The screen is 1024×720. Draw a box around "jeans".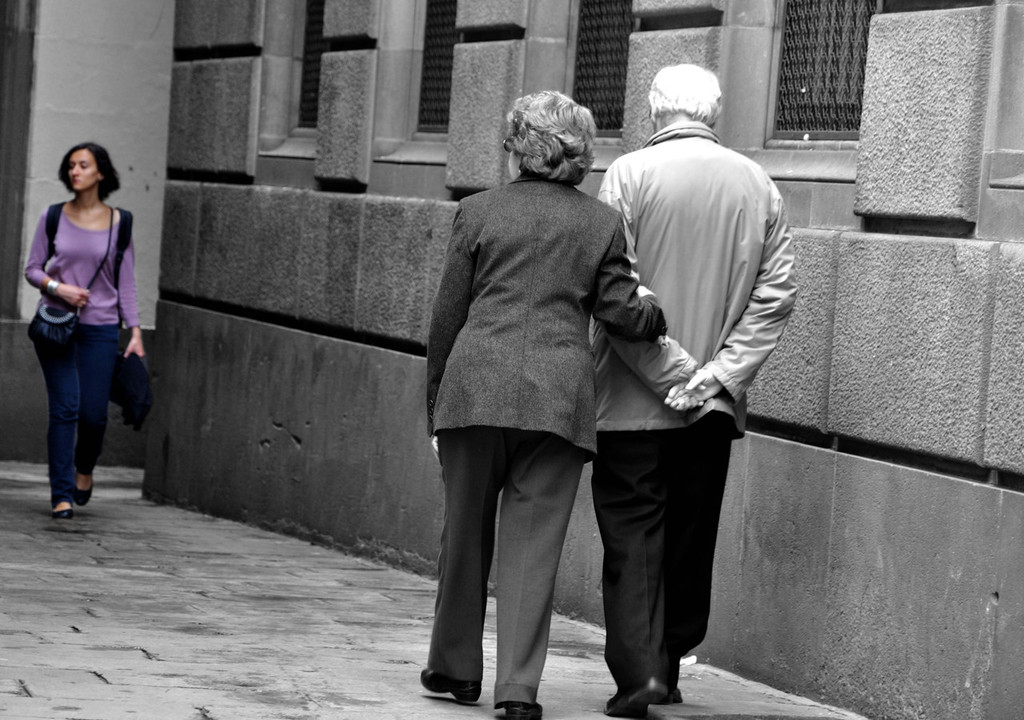
22 316 130 518.
